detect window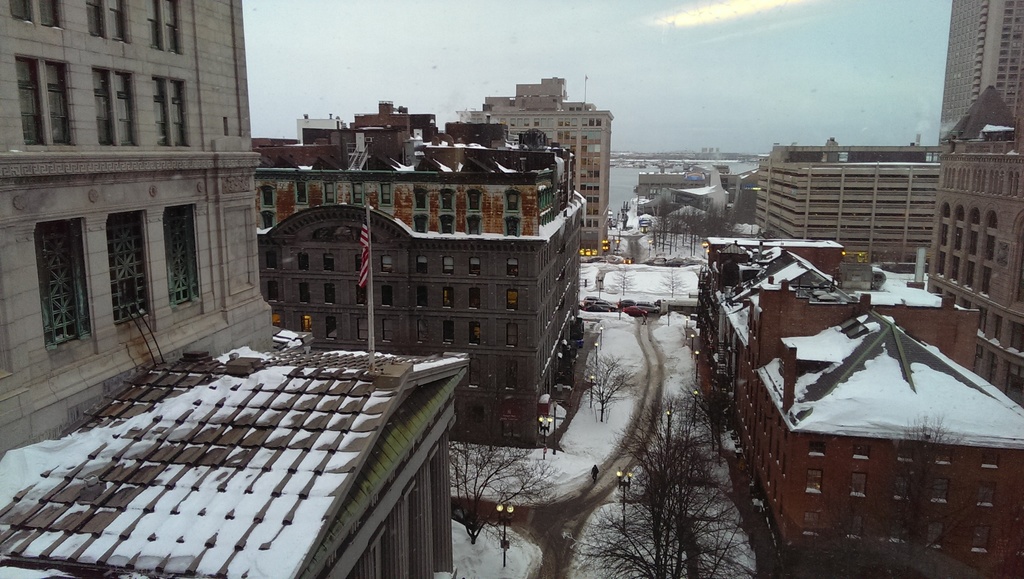
[383,320,391,343]
